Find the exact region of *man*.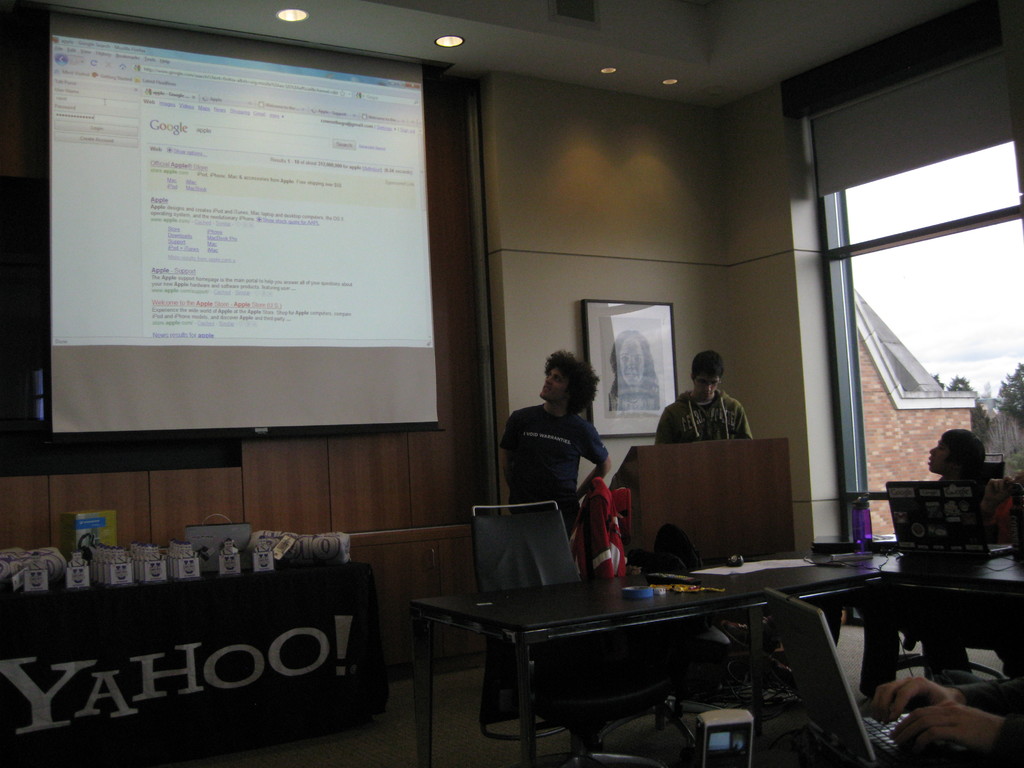
Exact region: pyautogui.locateOnScreen(668, 356, 758, 462).
